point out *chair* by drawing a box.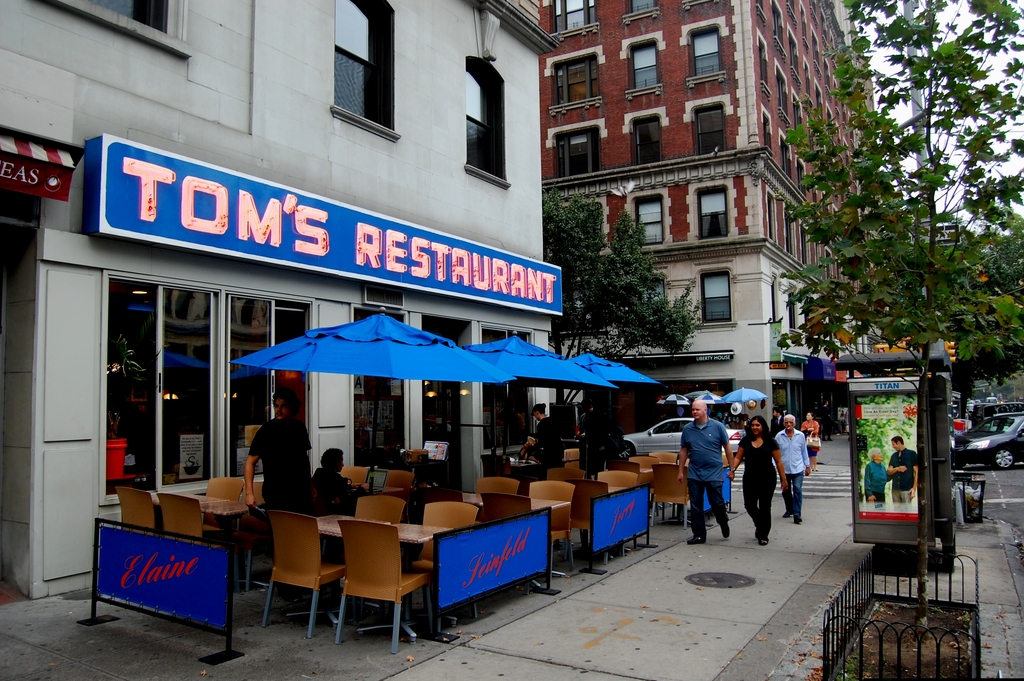
<bbox>337, 463, 372, 487</bbox>.
